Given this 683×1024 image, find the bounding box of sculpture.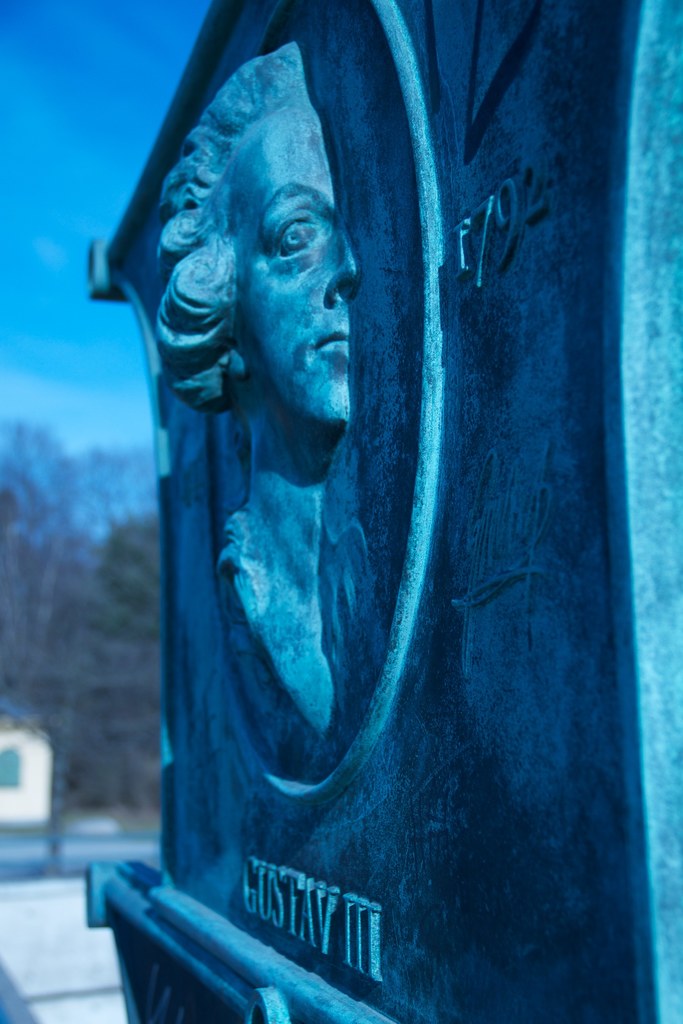
(128,65,402,925).
